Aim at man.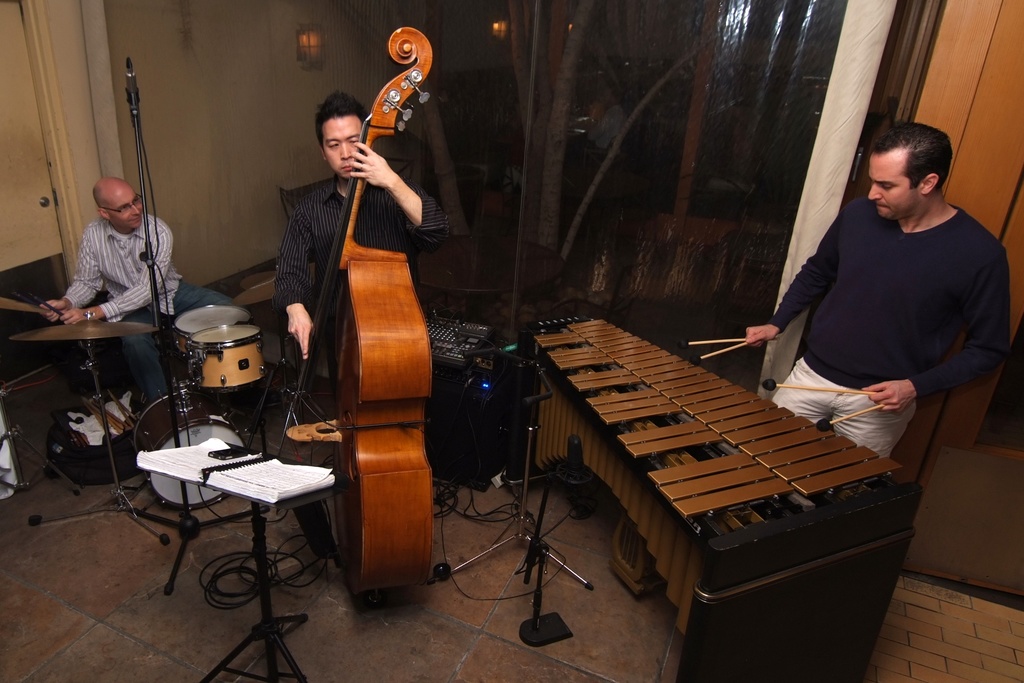
Aimed at bbox(270, 94, 448, 383).
